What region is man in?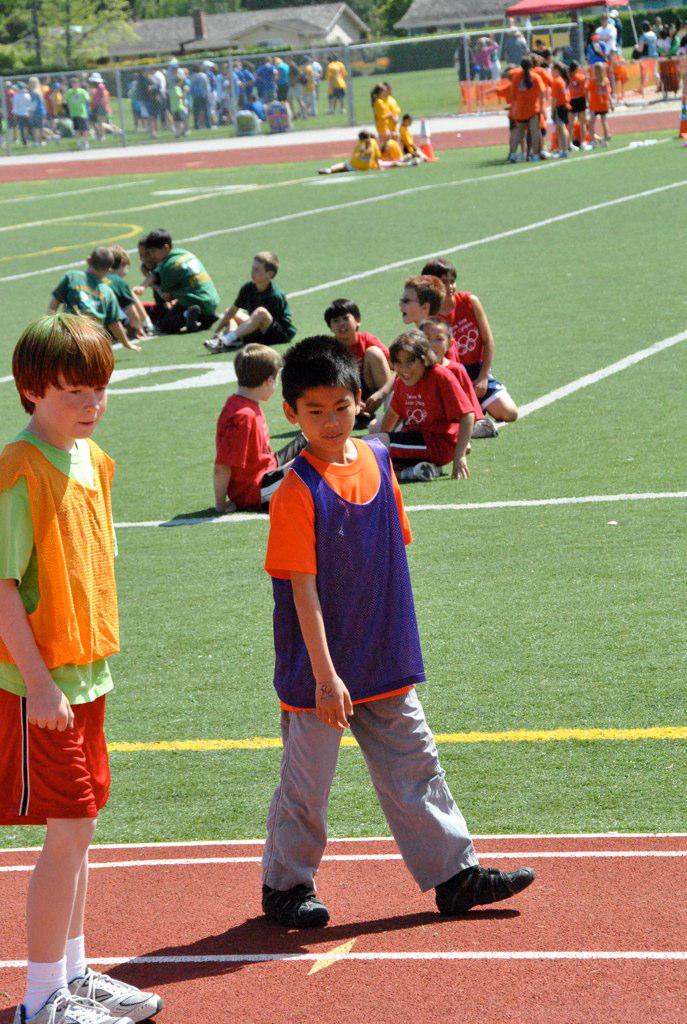
left=216, top=66, right=238, bottom=117.
